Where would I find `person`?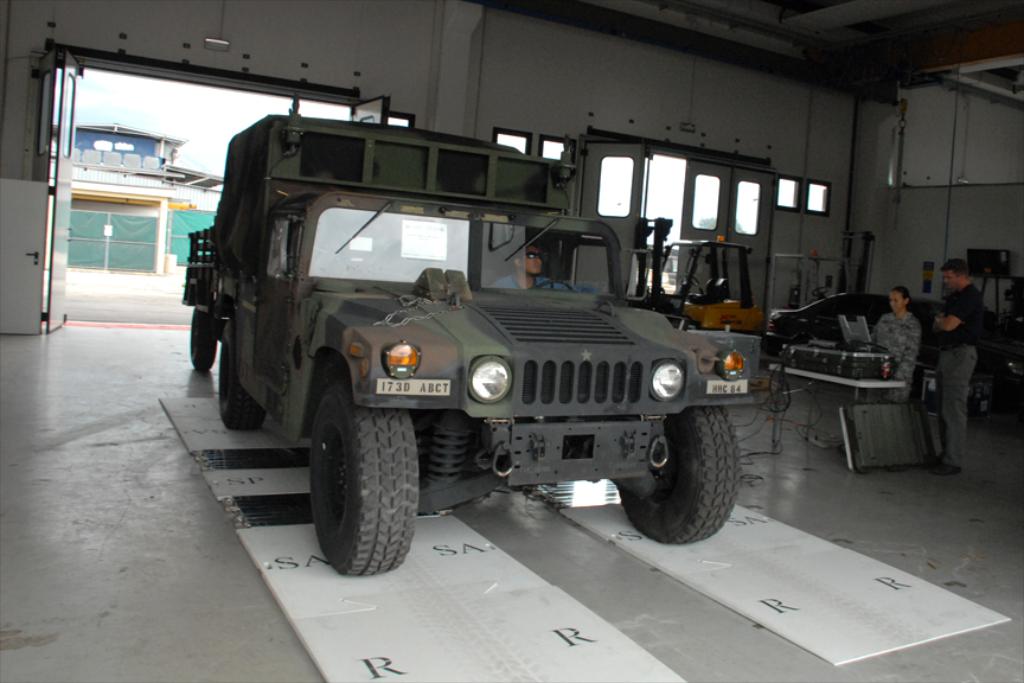
At bbox=(486, 240, 604, 296).
